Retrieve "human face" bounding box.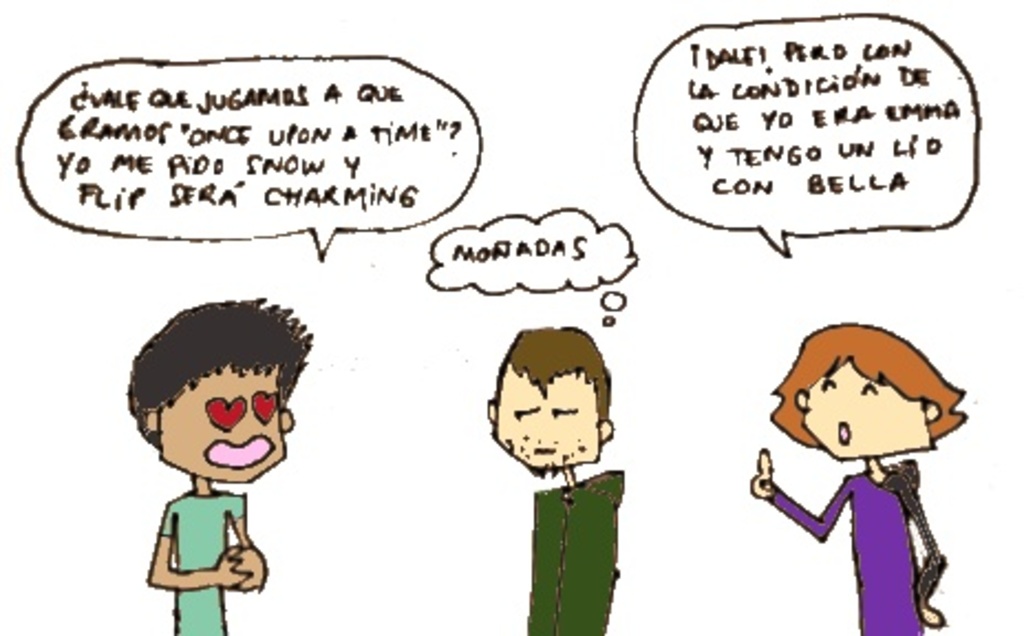
Bounding box: (x1=812, y1=358, x2=929, y2=457).
